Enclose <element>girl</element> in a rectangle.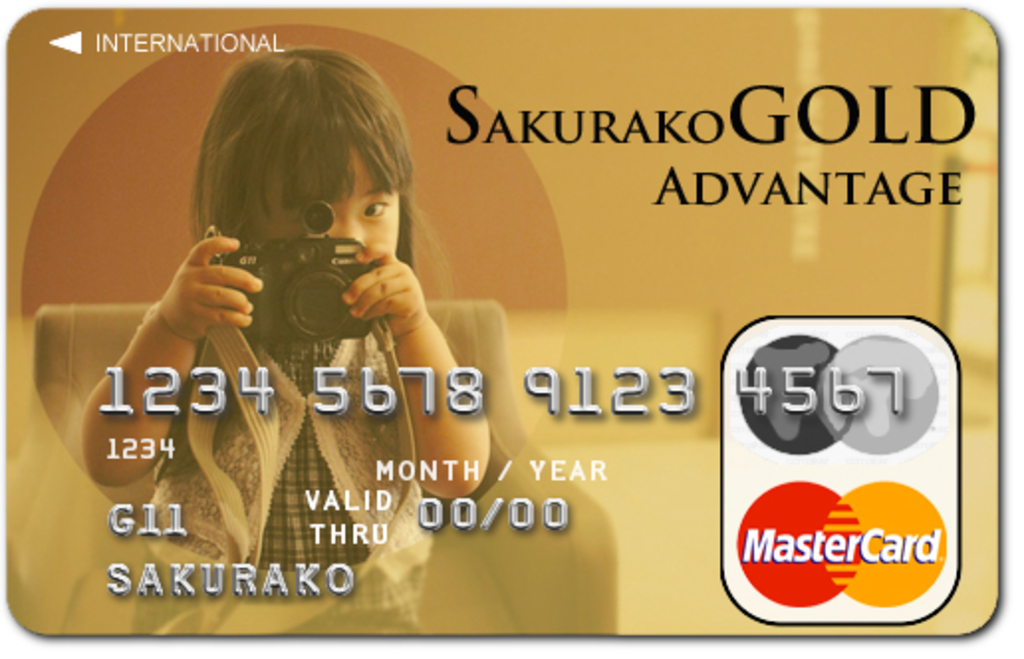
left=79, top=46, right=492, bottom=631.
